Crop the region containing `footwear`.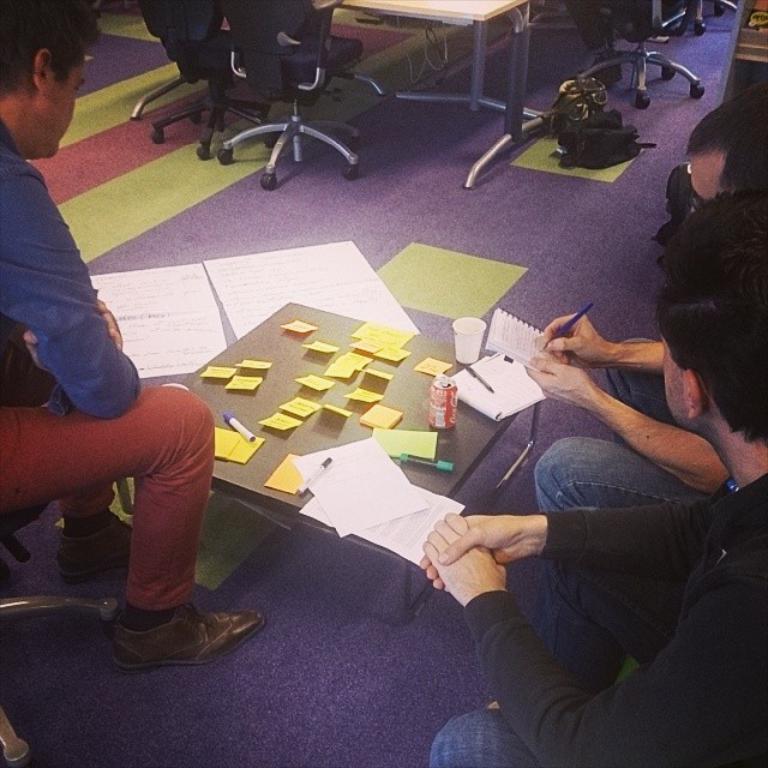
Crop region: (119,599,264,673).
